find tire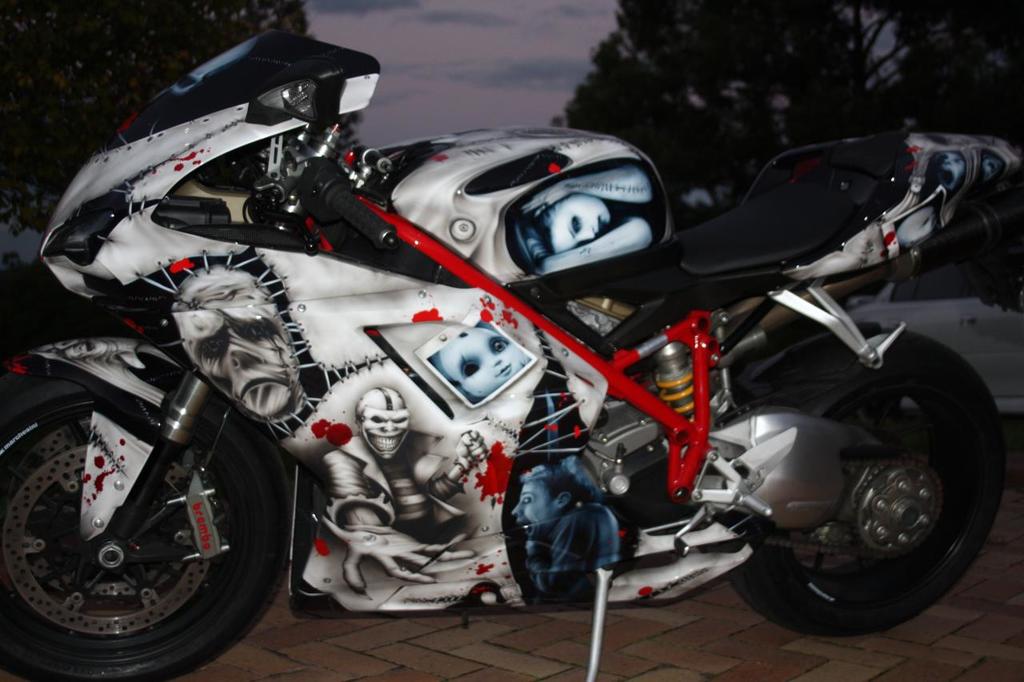
0:397:299:681
